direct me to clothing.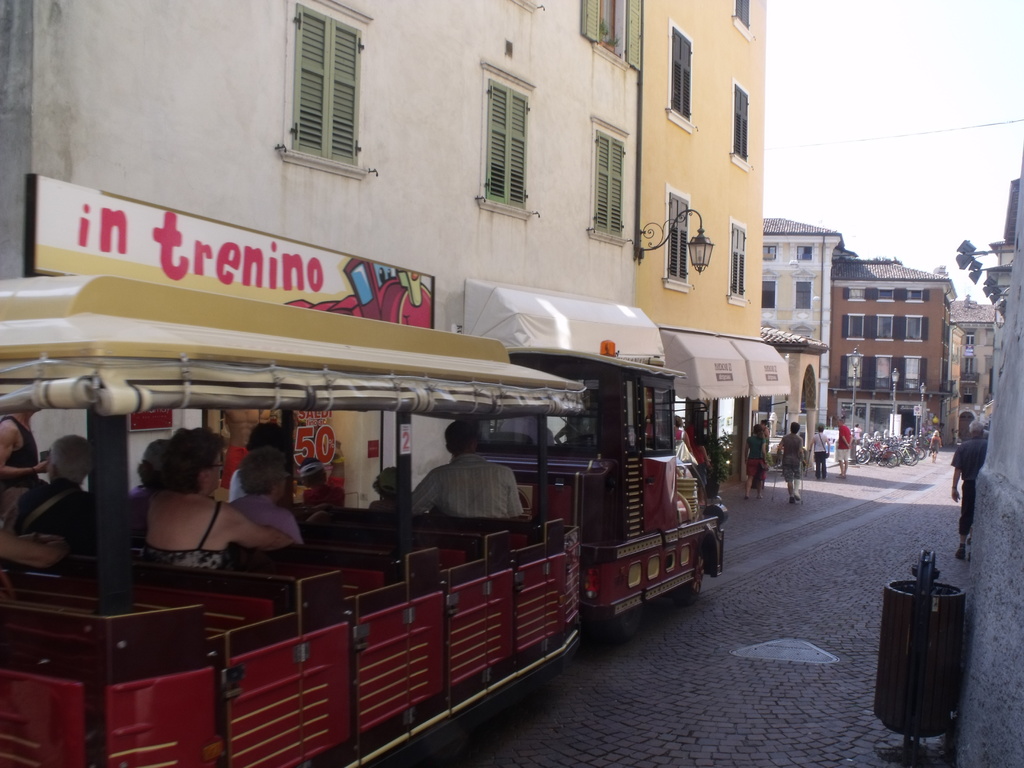
Direction: rect(935, 436, 940, 454).
